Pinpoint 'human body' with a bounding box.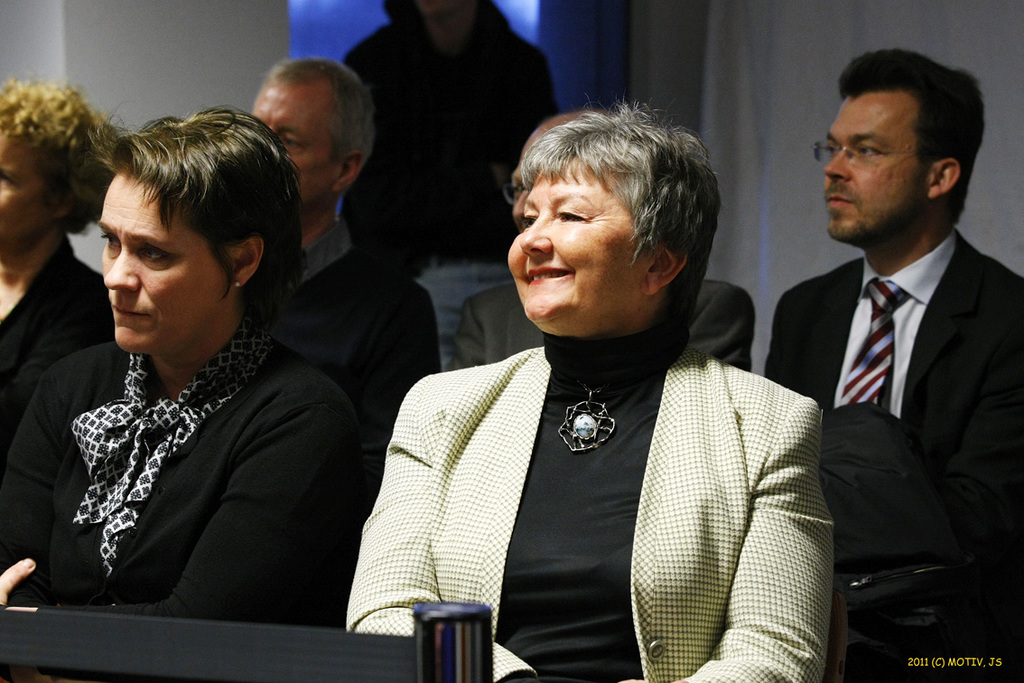
pyautogui.locateOnScreen(342, 21, 554, 280).
